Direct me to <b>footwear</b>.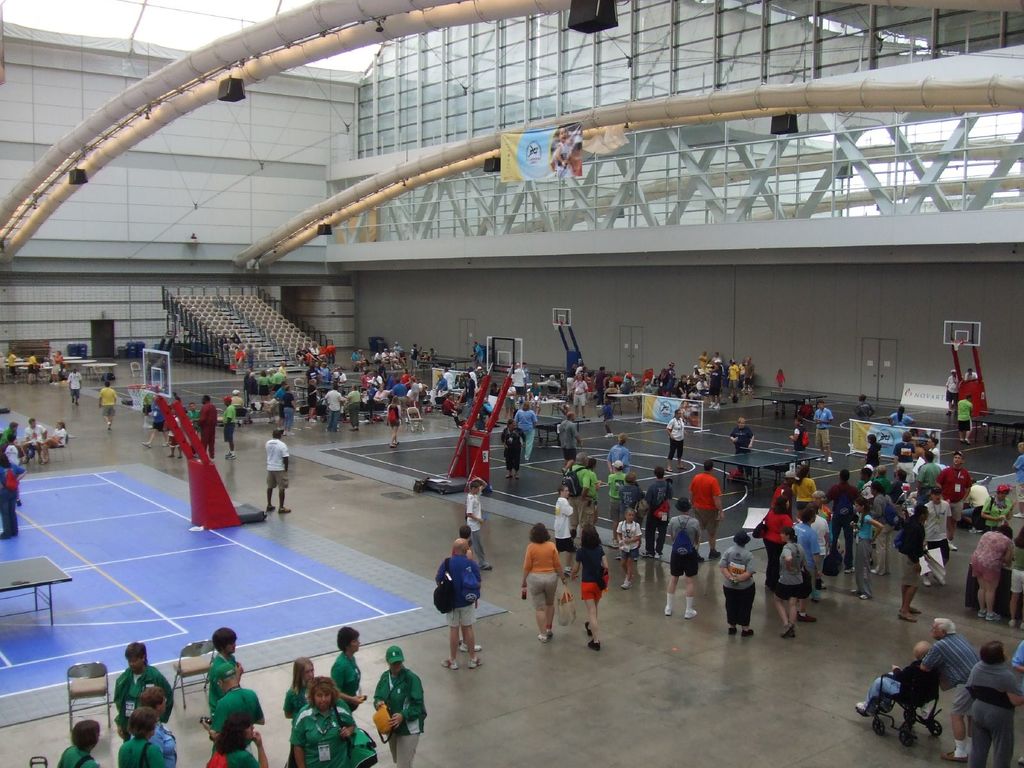
Direction: bbox(739, 628, 755, 640).
